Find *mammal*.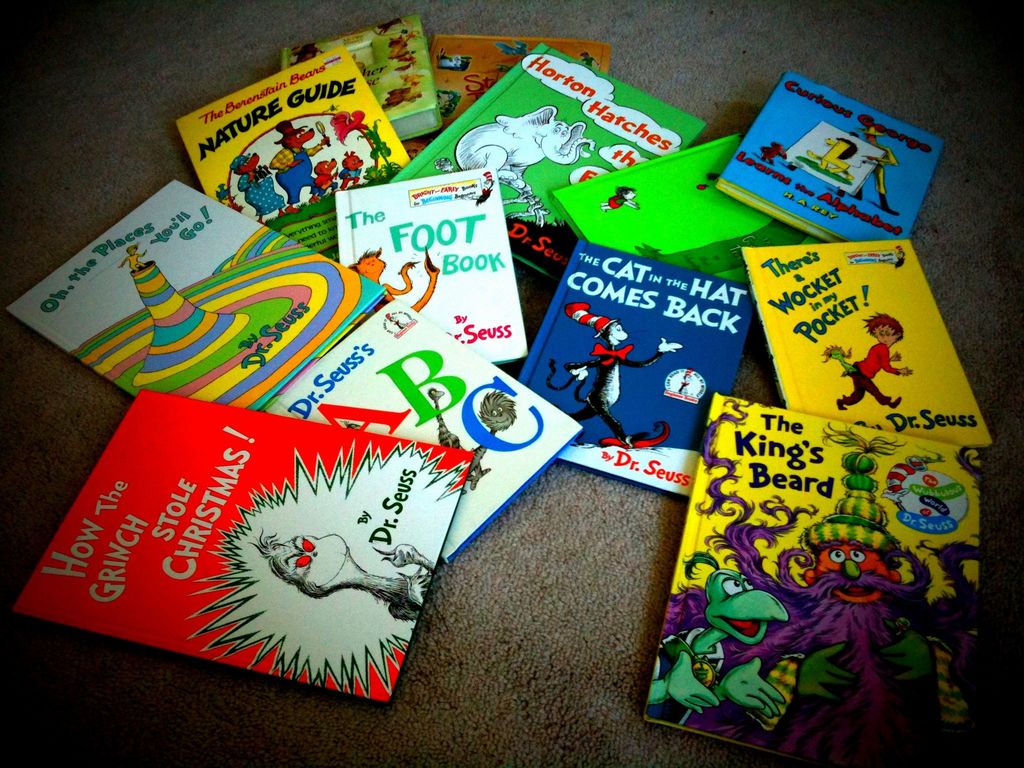
region(835, 312, 913, 405).
